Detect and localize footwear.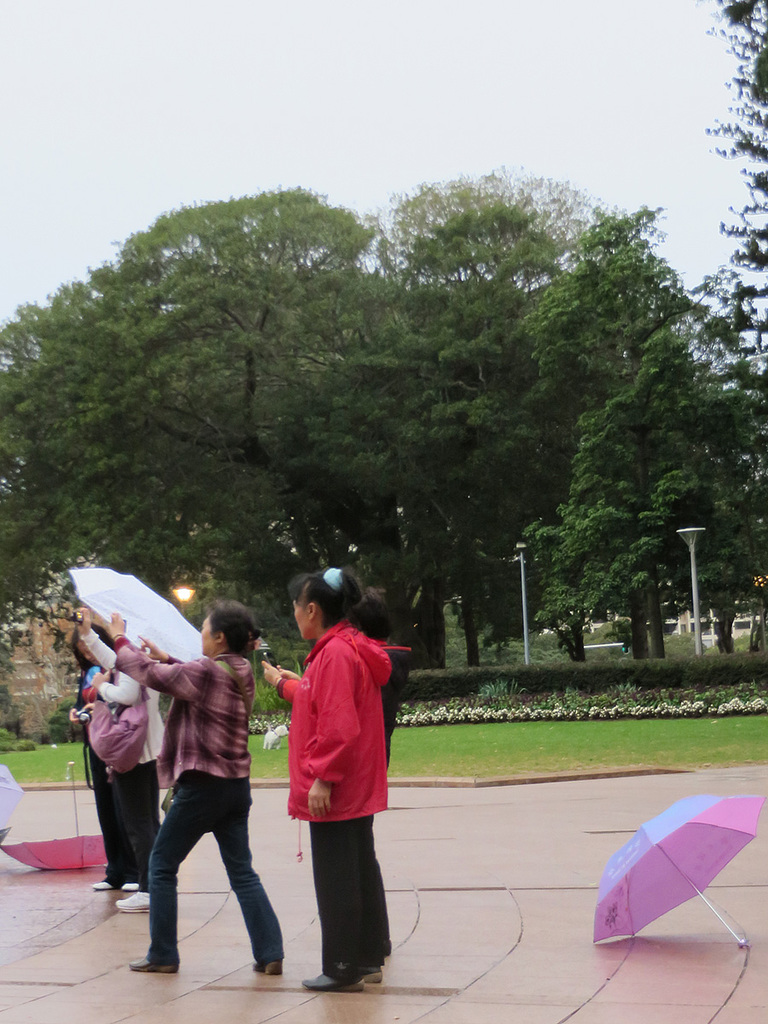
Localized at 113:889:145:921.
